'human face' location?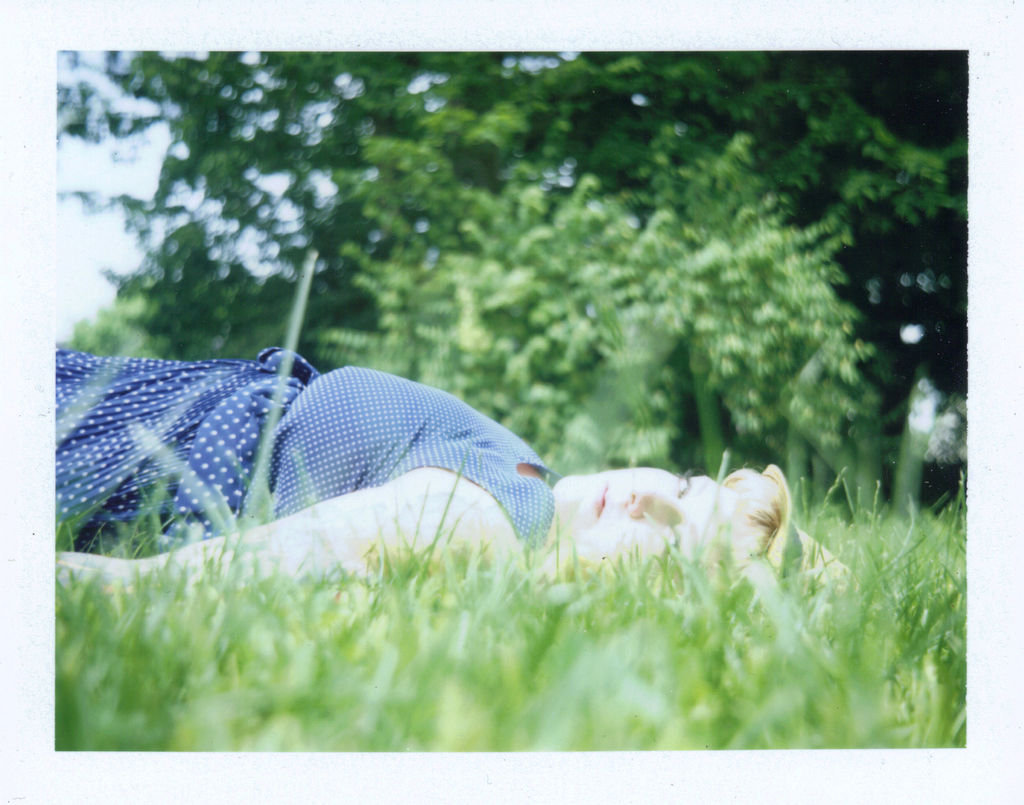
549:466:720:554
